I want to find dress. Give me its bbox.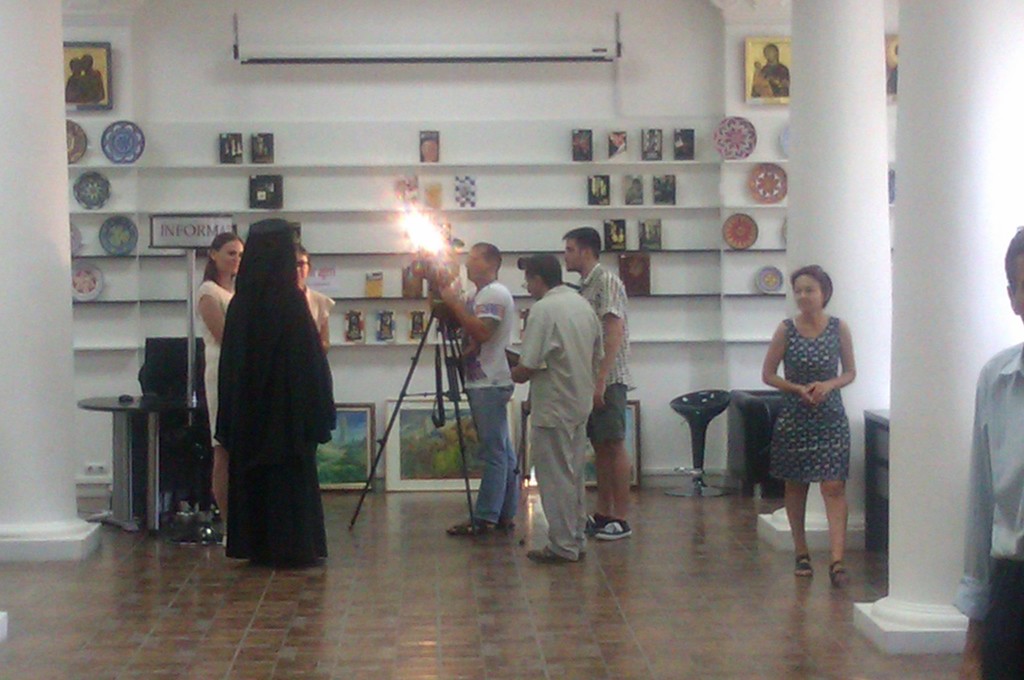
locate(188, 279, 235, 451).
